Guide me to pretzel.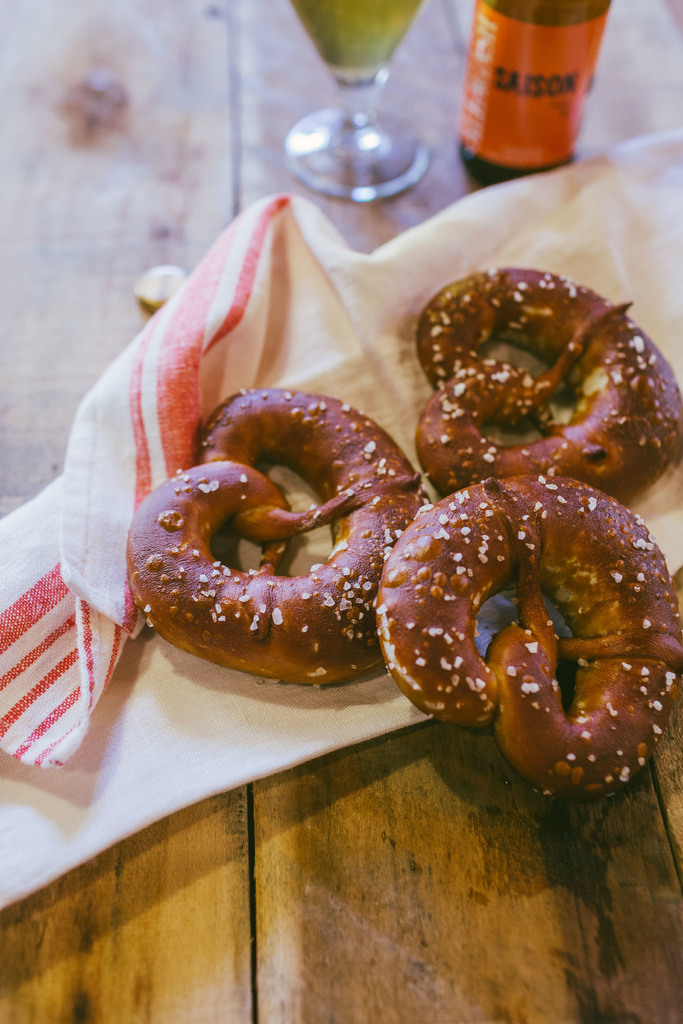
Guidance: box(124, 387, 430, 690).
